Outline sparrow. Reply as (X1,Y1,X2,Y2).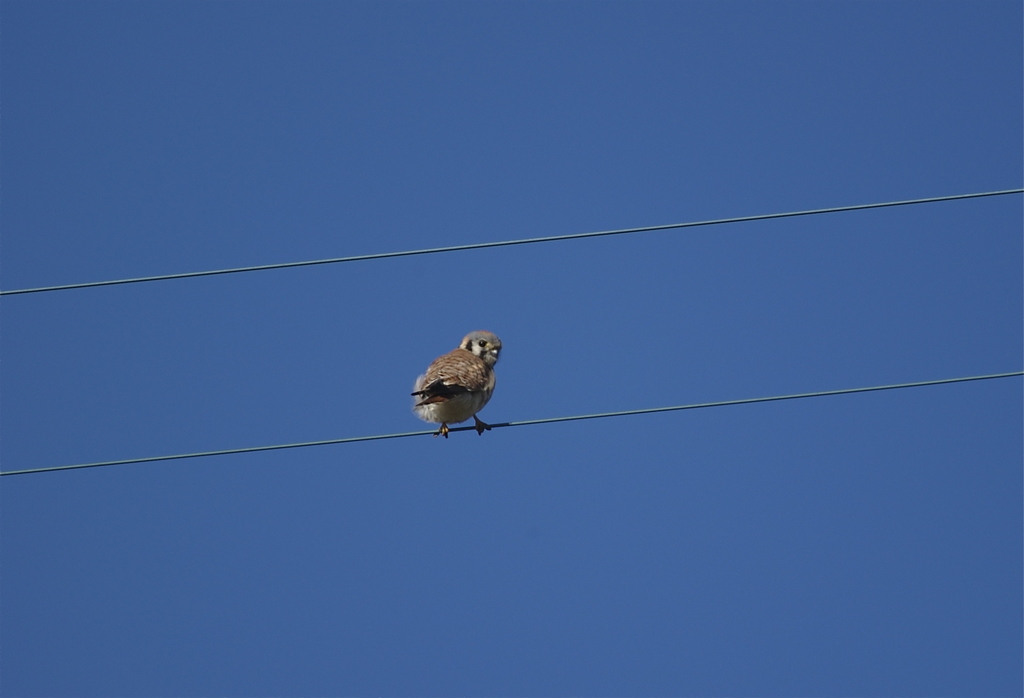
(408,329,503,441).
